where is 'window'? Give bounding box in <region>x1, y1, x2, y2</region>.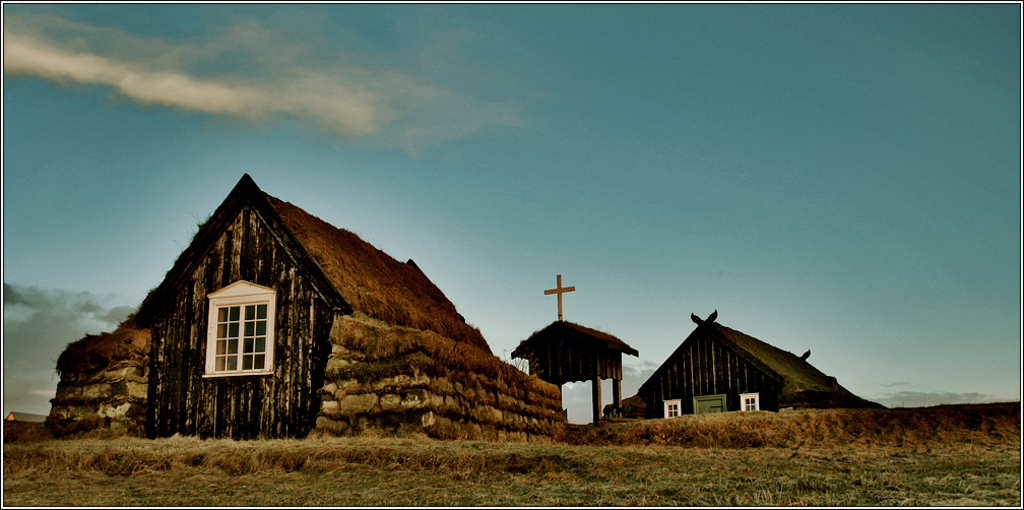
<region>210, 286, 279, 384</region>.
